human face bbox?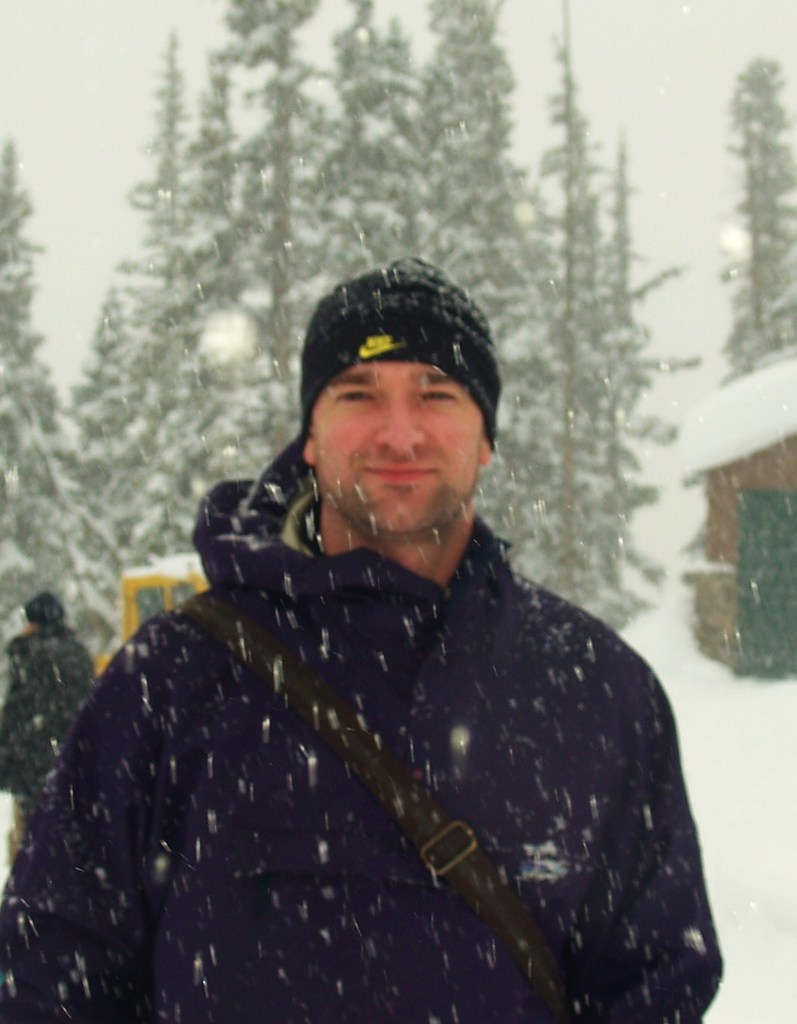
320,359,478,533
